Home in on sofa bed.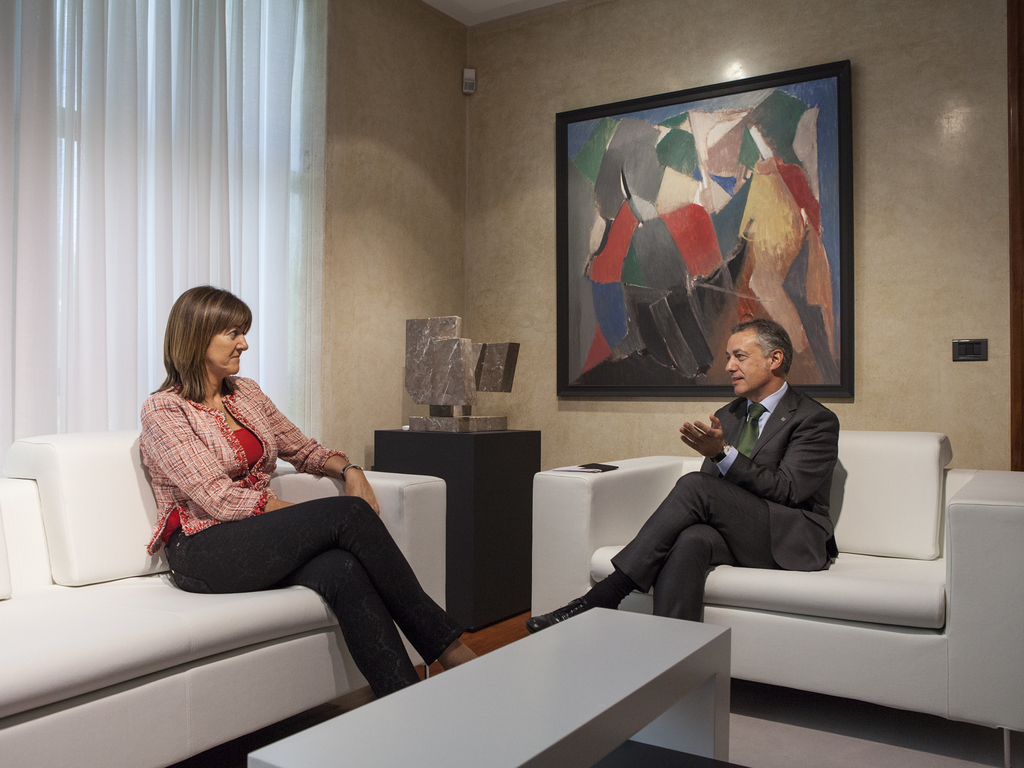
Homed in at {"left": 530, "top": 428, "right": 1023, "bottom": 767}.
